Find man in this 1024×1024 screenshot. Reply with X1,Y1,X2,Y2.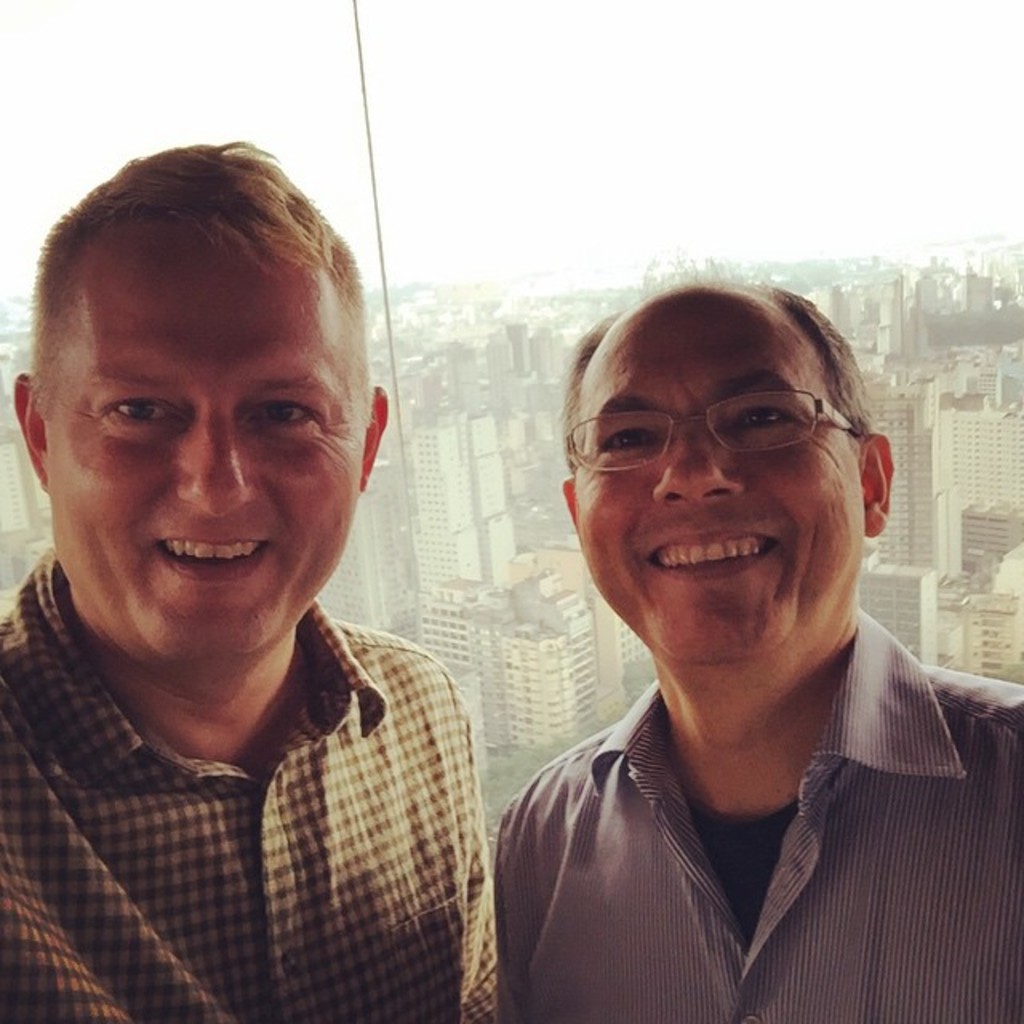
0,139,499,1022.
